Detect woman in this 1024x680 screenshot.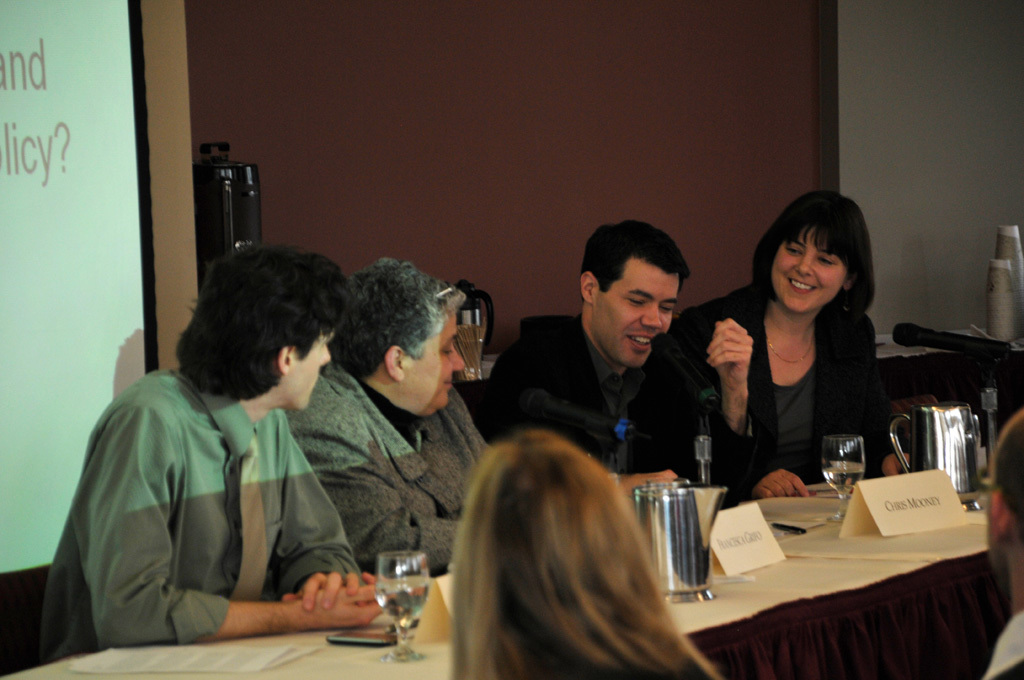
Detection: 442/430/757/679.
